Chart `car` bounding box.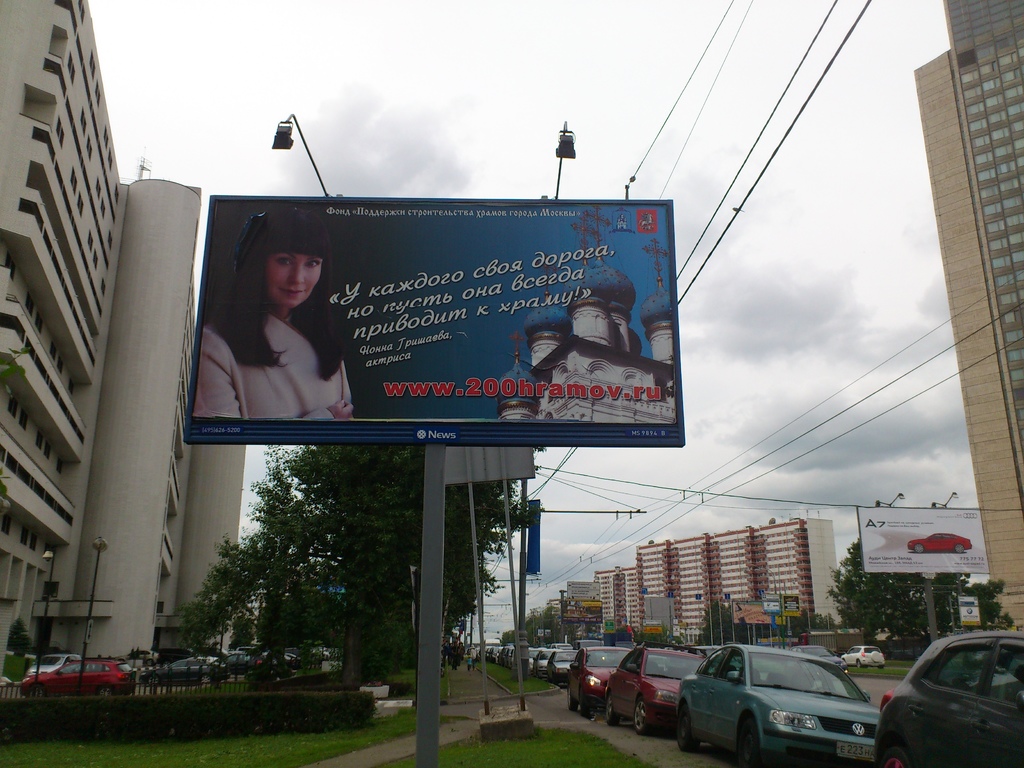
Charted: (150, 650, 220, 674).
